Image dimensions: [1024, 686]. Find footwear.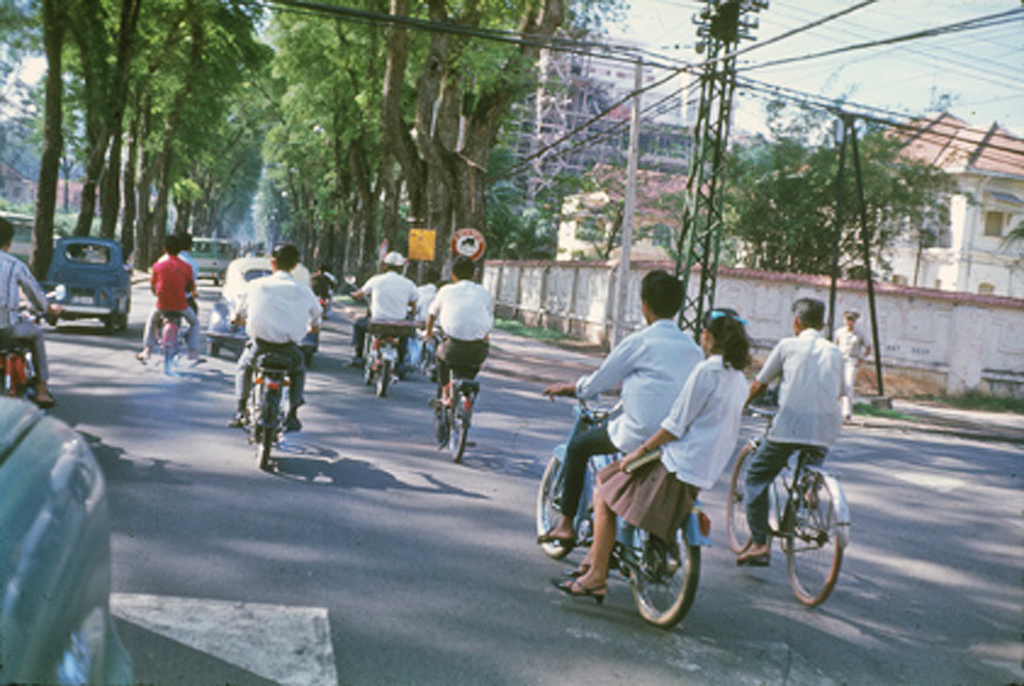
box=[233, 407, 249, 421].
